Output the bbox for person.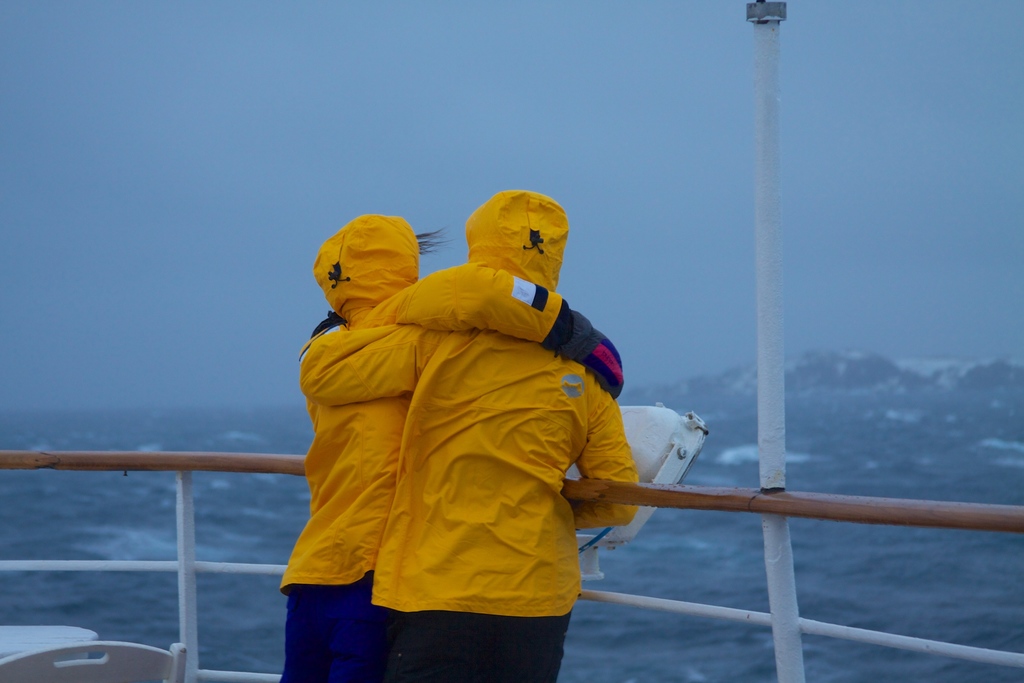
region(296, 185, 646, 682).
